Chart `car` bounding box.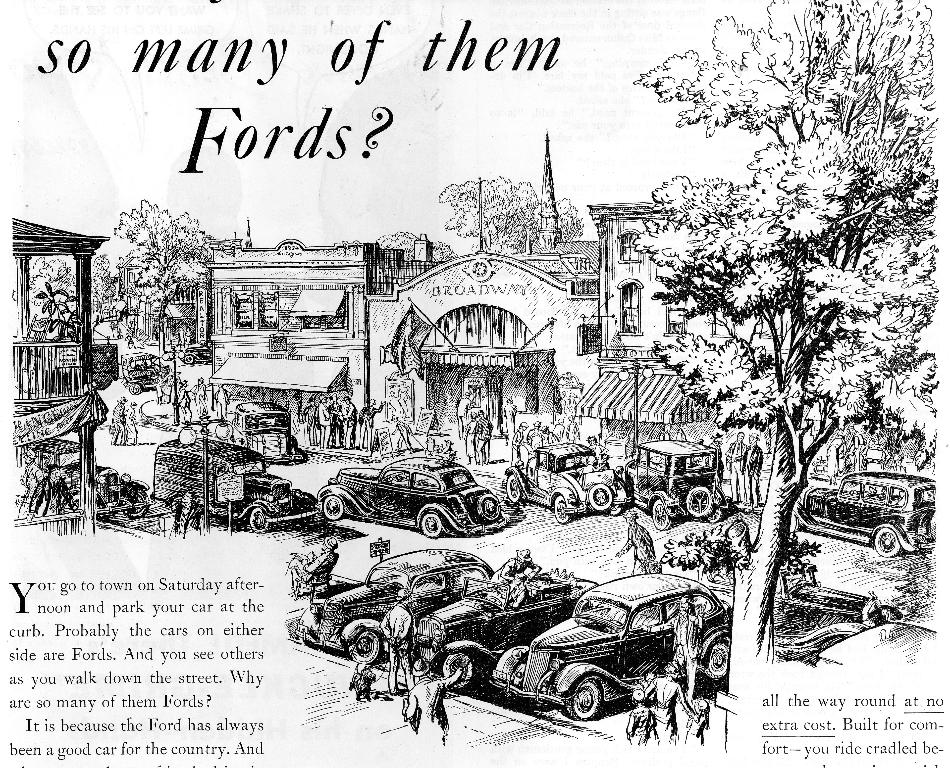
Charted: {"x1": 229, "y1": 402, "x2": 305, "y2": 465}.
